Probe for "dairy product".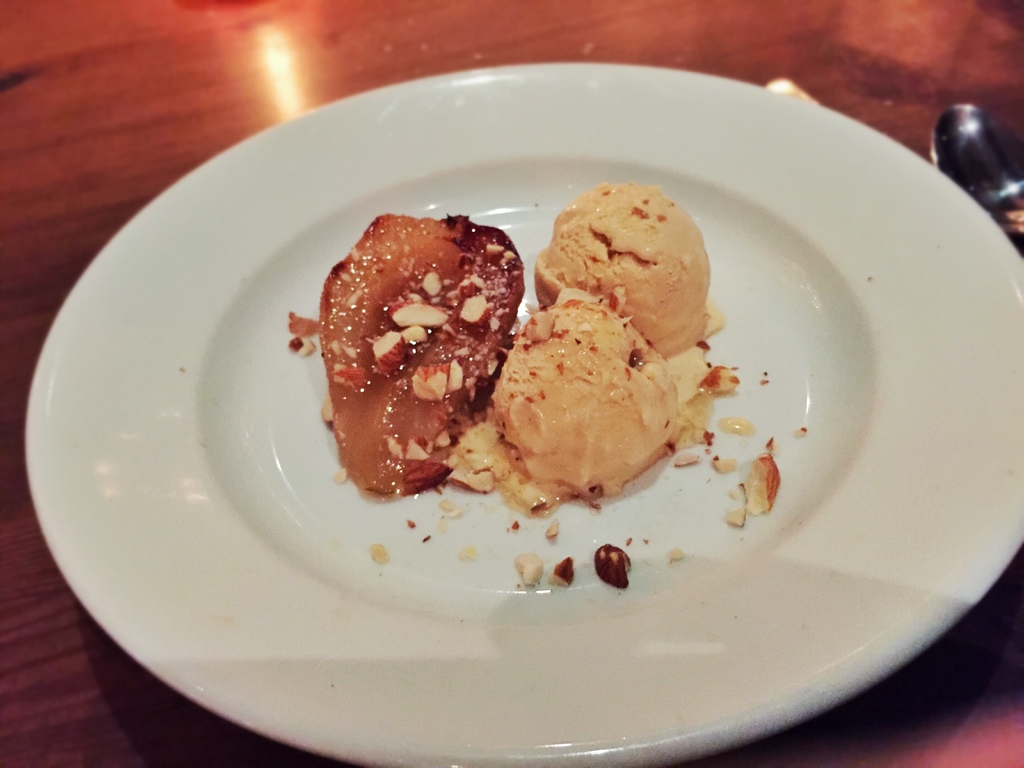
Probe result: l=490, t=291, r=686, b=498.
